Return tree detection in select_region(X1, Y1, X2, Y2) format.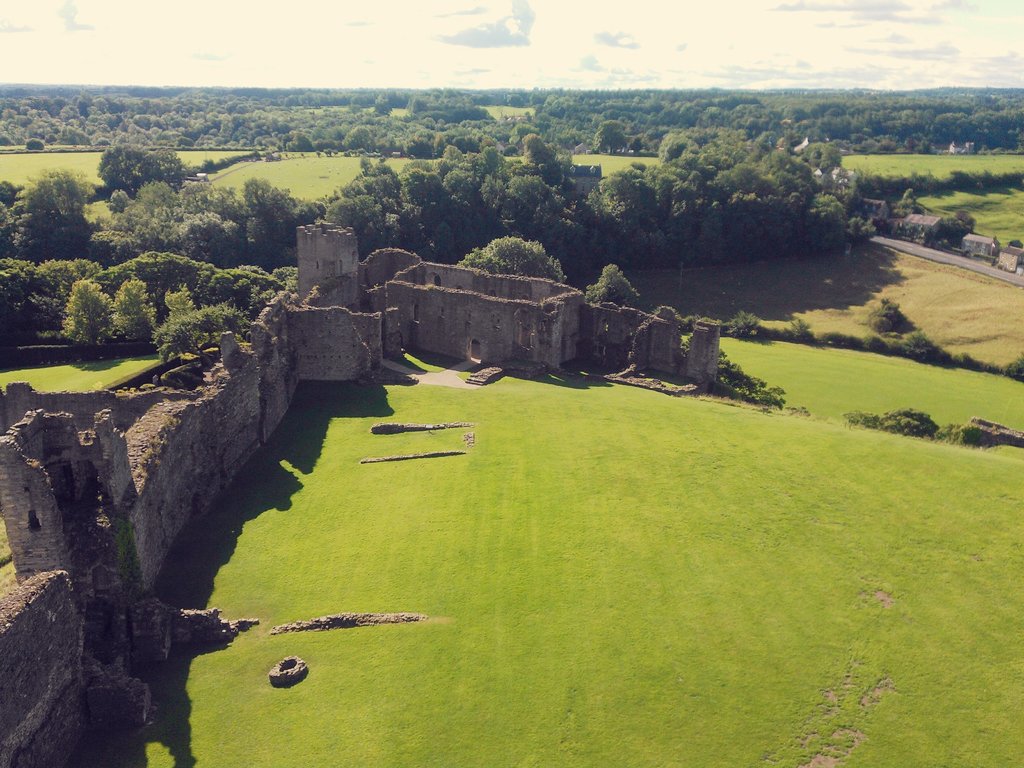
select_region(701, 196, 730, 257).
